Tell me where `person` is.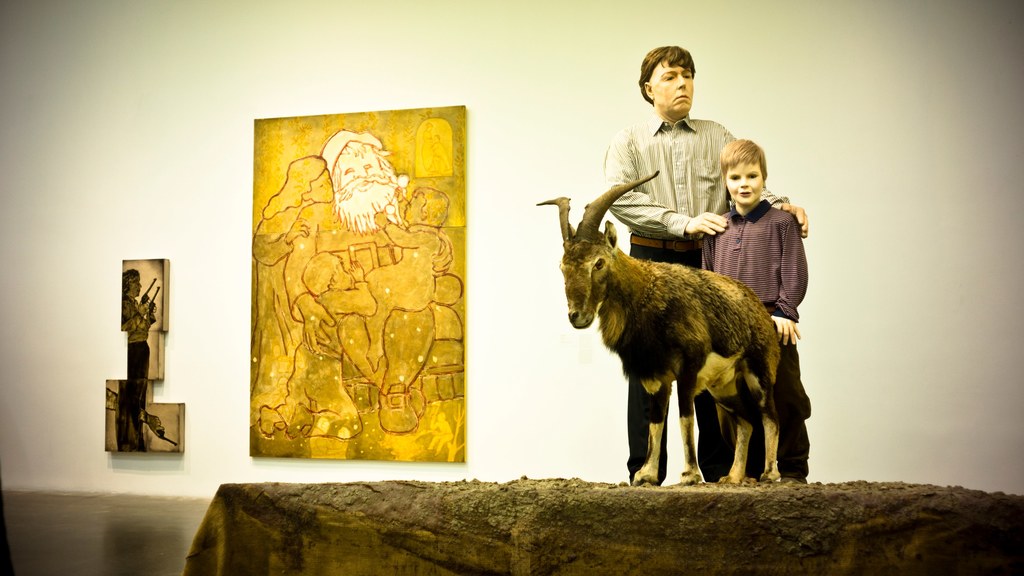
`person` is at l=255, t=153, r=333, b=444.
